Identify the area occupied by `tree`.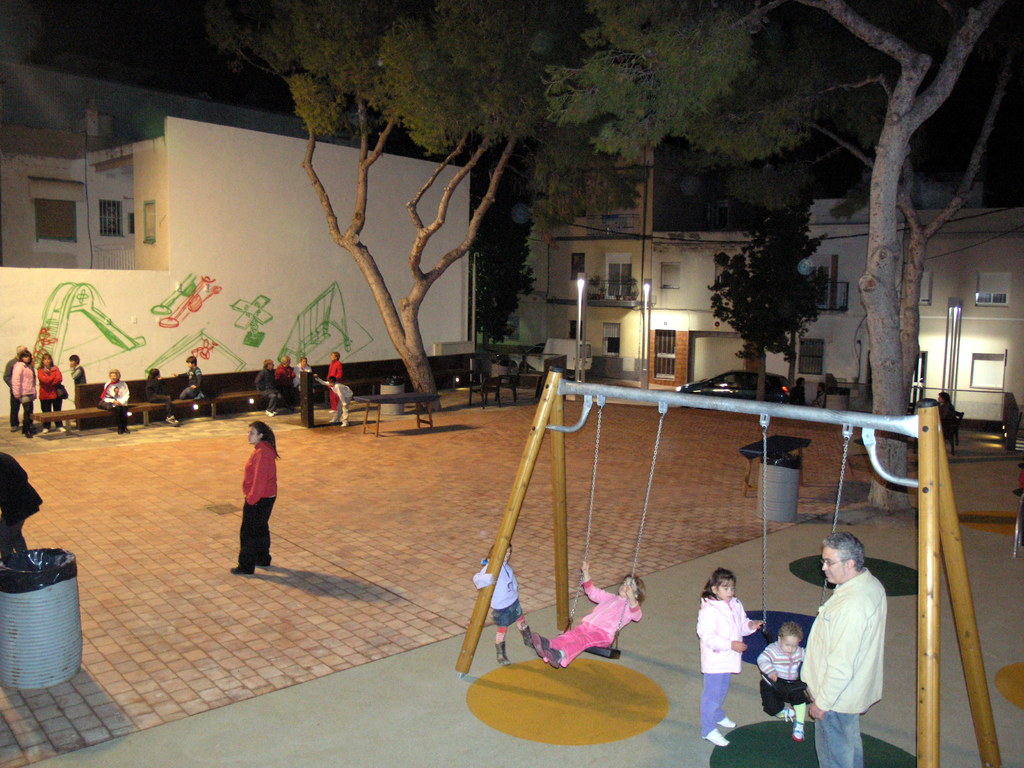
Area: 193, 0, 567, 413.
